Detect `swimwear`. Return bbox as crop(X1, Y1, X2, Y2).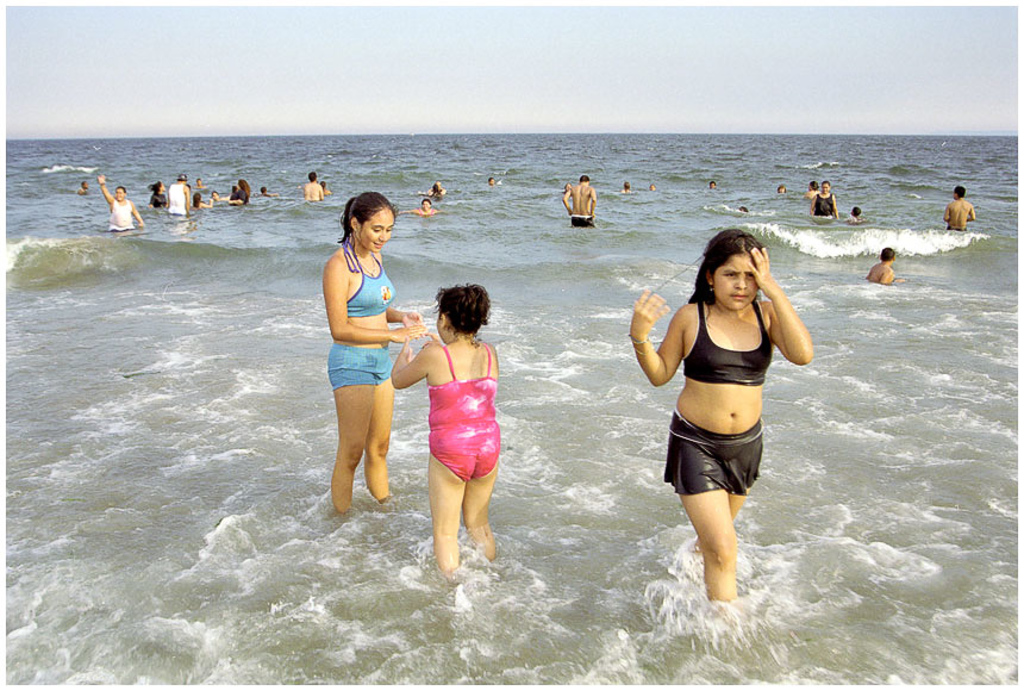
crop(344, 236, 402, 315).
